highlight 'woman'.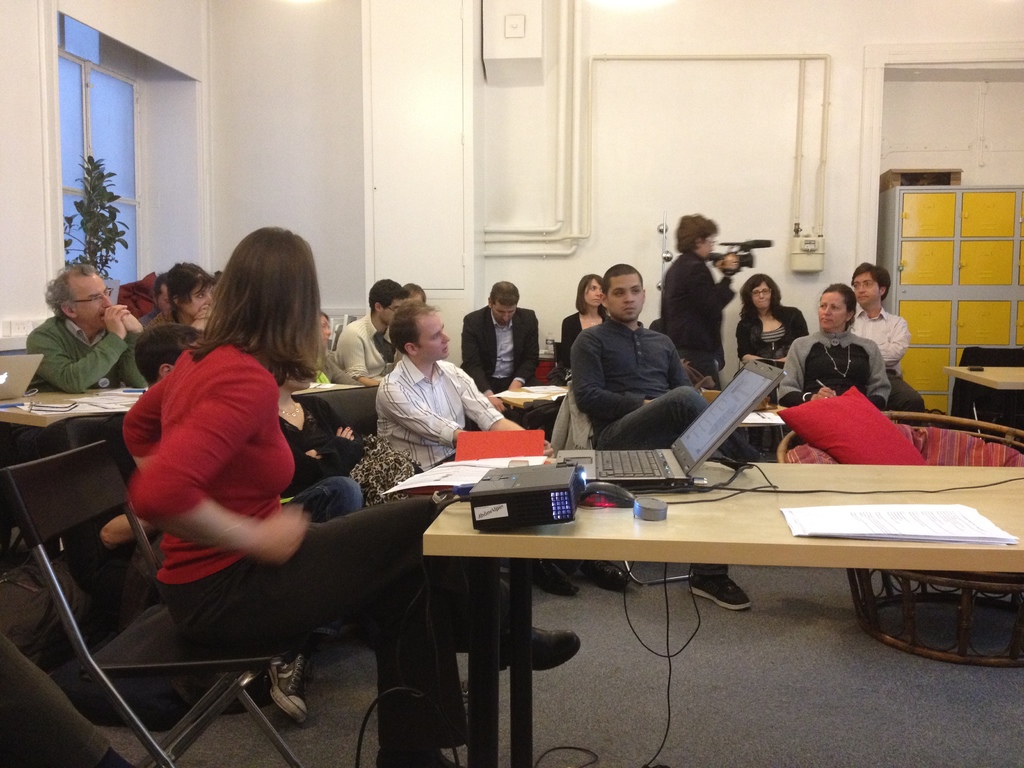
Highlighted region: 280 369 425 512.
